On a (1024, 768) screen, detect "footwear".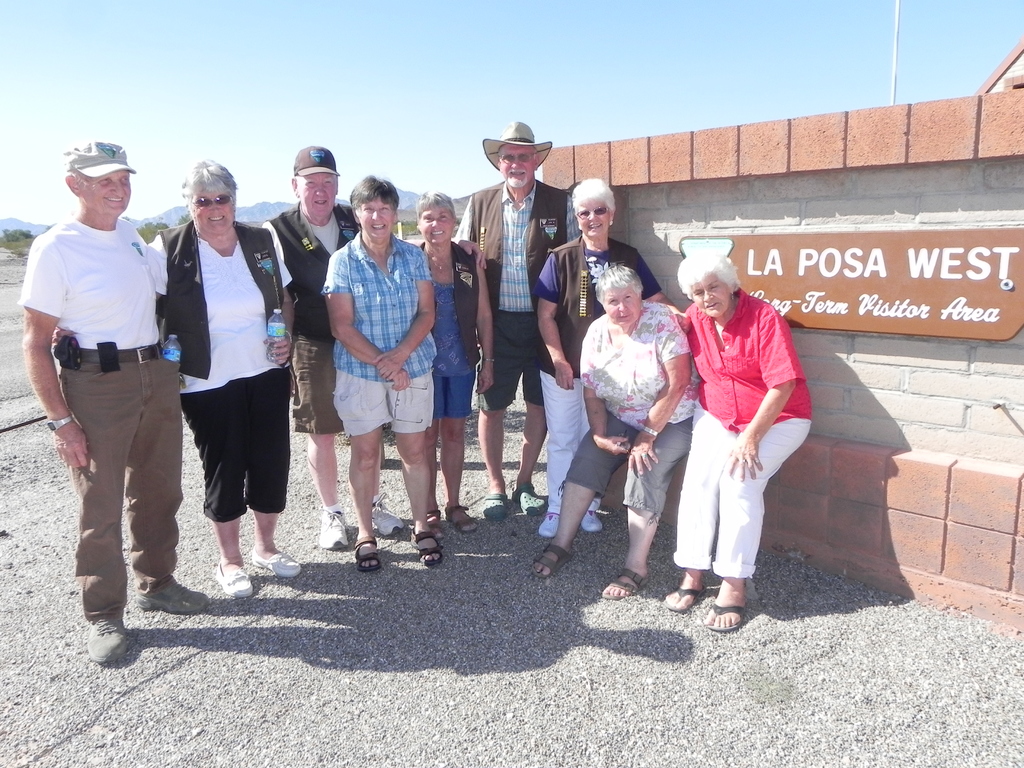
select_region(89, 614, 134, 659).
